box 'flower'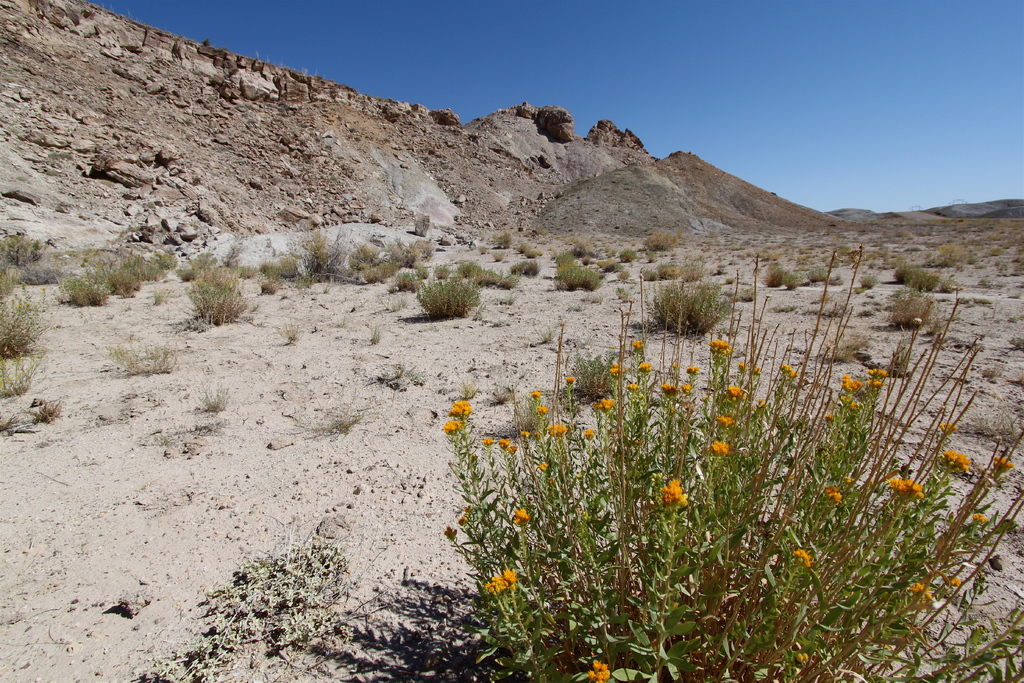
crop(448, 398, 470, 419)
